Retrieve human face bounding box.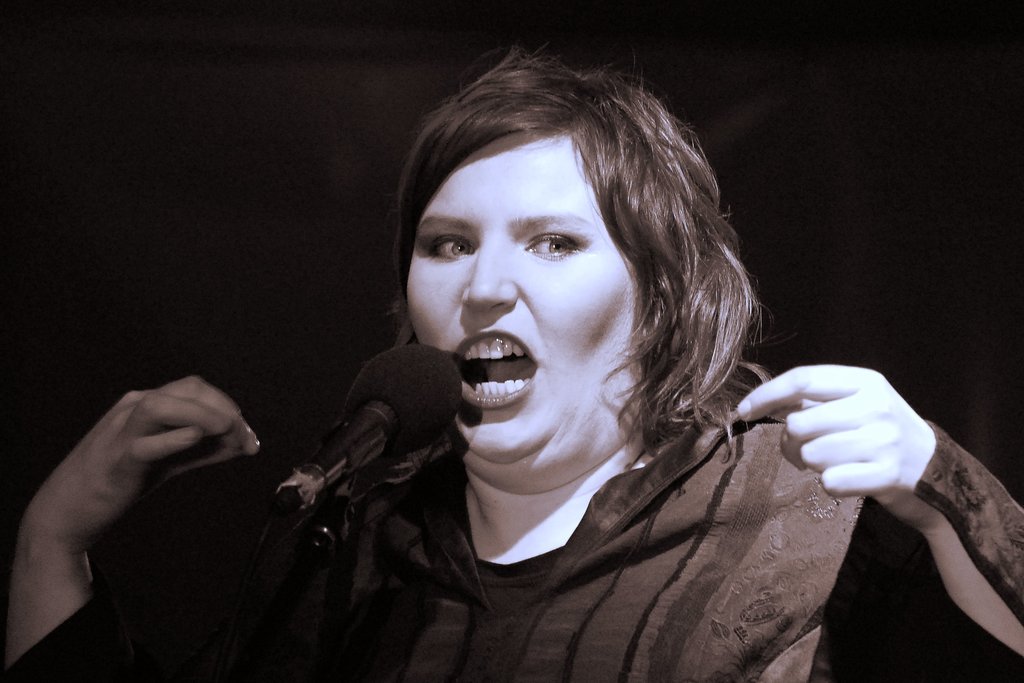
Bounding box: (401, 145, 621, 480).
